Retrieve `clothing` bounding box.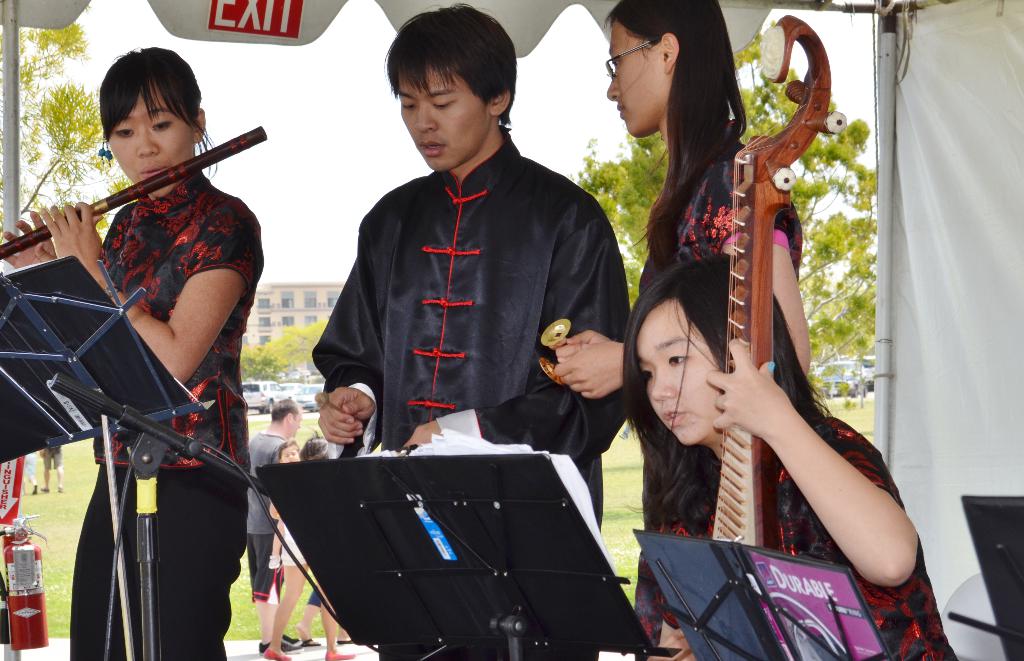
Bounding box: l=244, t=532, r=285, b=603.
